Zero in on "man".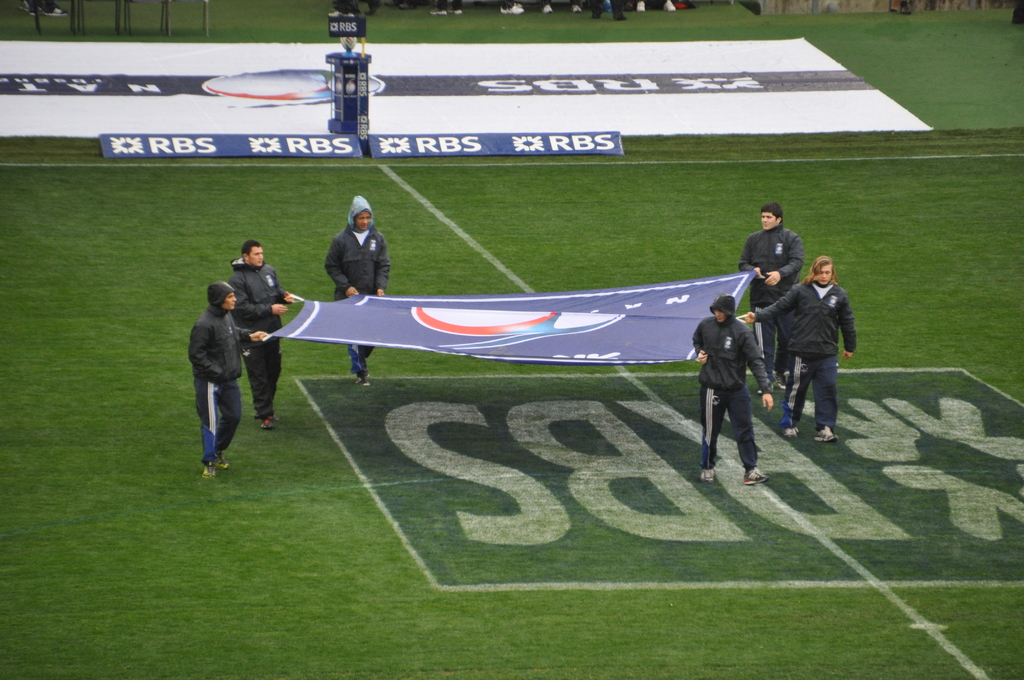
Zeroed in: bbox=(740, 207, 808, 392).
